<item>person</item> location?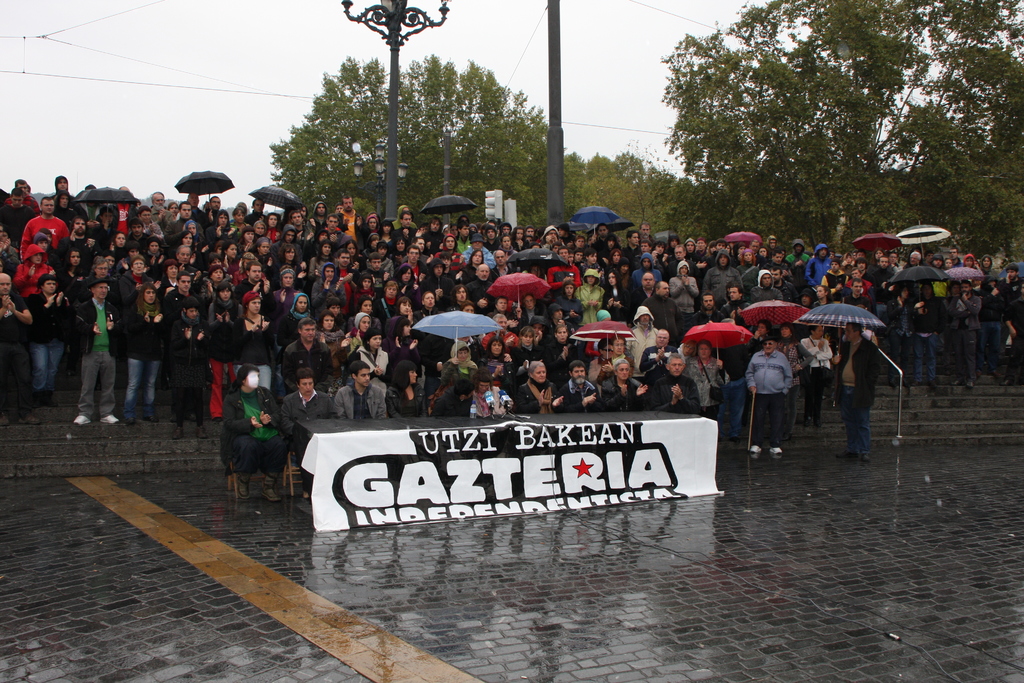
<box>0,268,17,396</box>
